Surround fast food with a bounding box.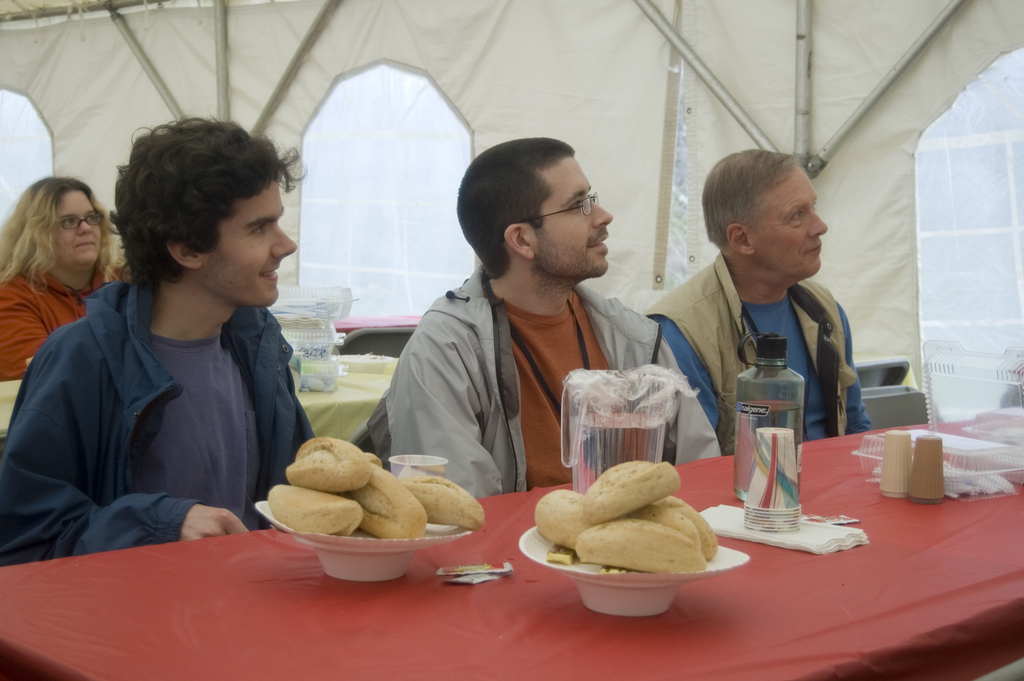
box(528, 477, 617, 547).
